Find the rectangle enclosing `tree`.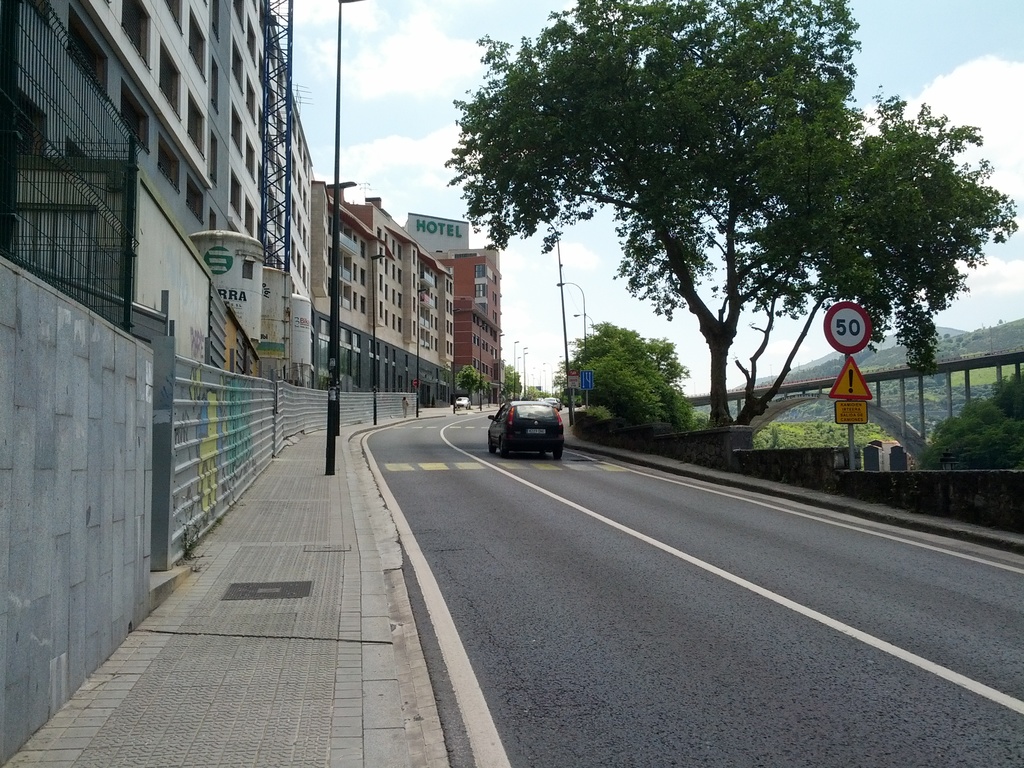
[567, 320, 701, 435].
